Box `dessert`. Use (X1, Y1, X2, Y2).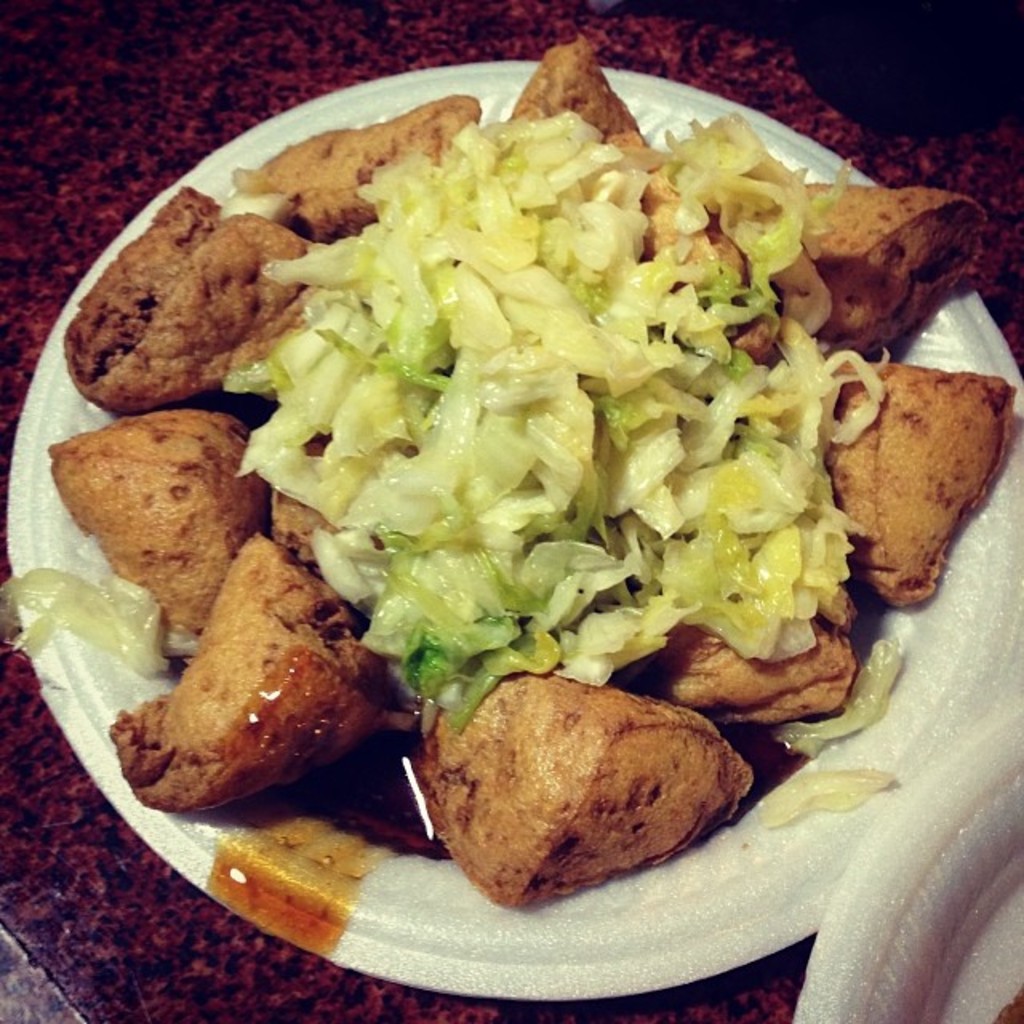
(50, 51, 1019, 917).
